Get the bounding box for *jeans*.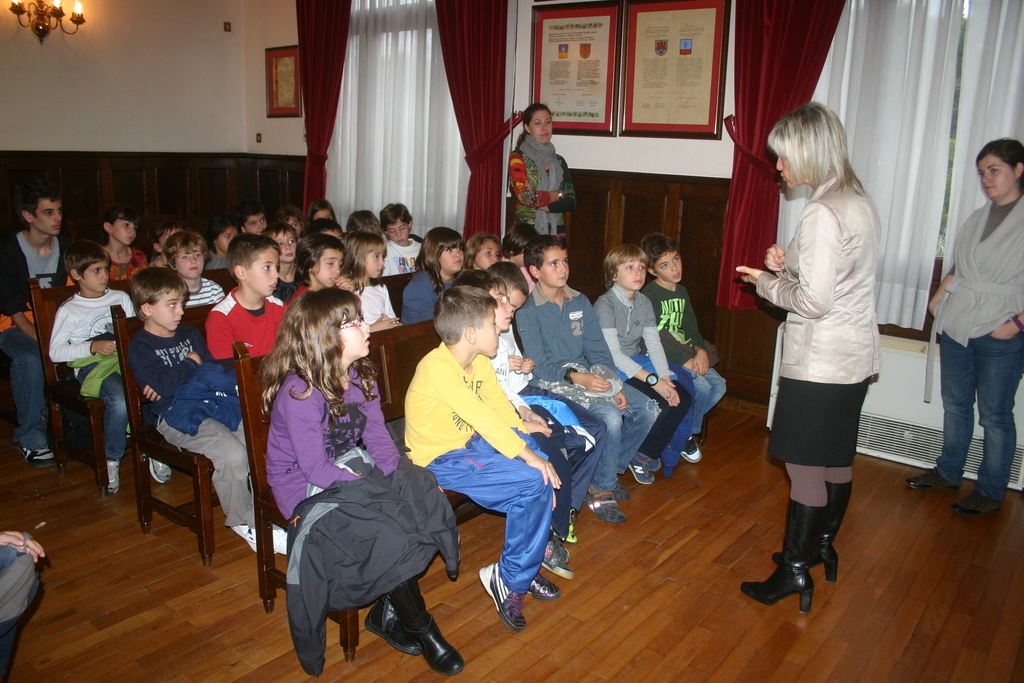
left=146, top=410, right=255, bottom=529.
